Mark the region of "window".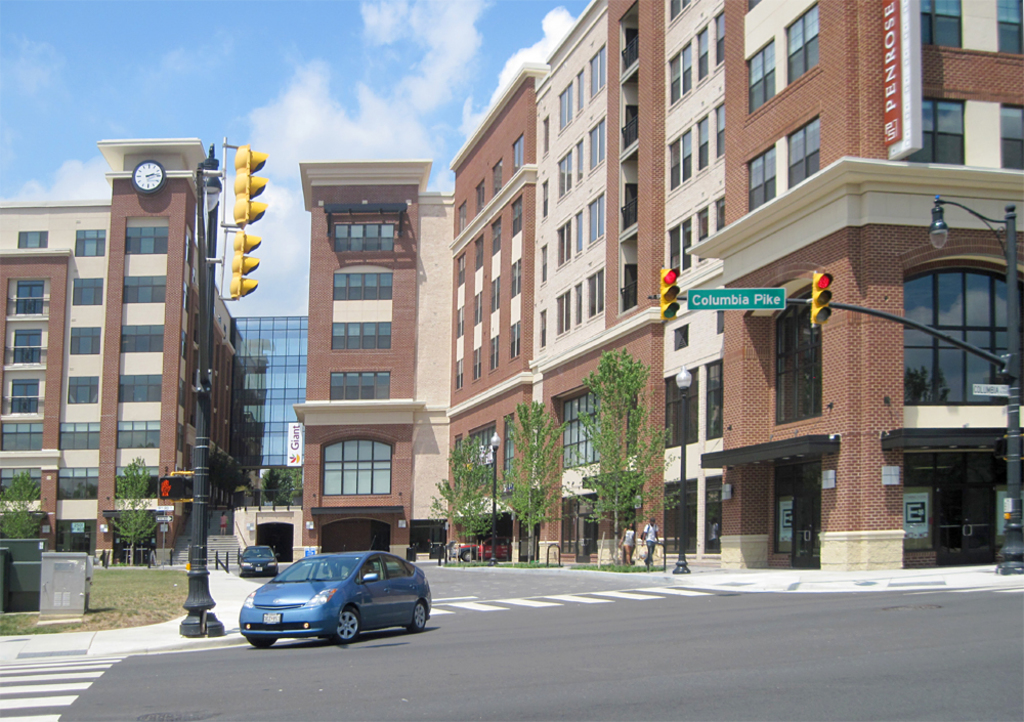
Region: region(474, 180, 482, 210).
